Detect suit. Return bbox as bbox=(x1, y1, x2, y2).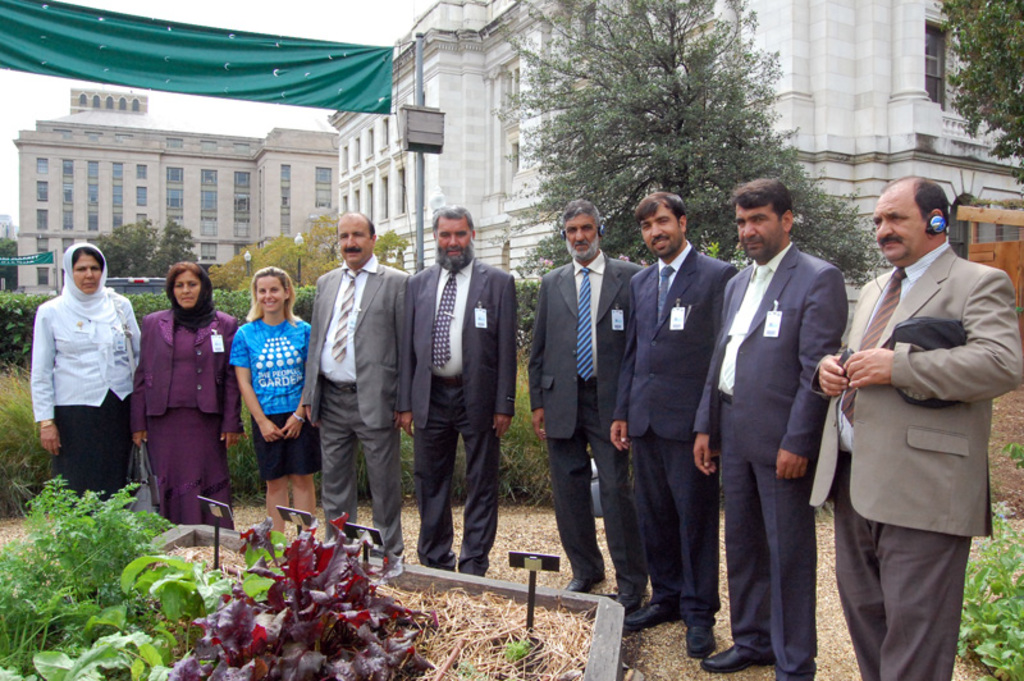
bbox=(301, 250, 408, 571).
